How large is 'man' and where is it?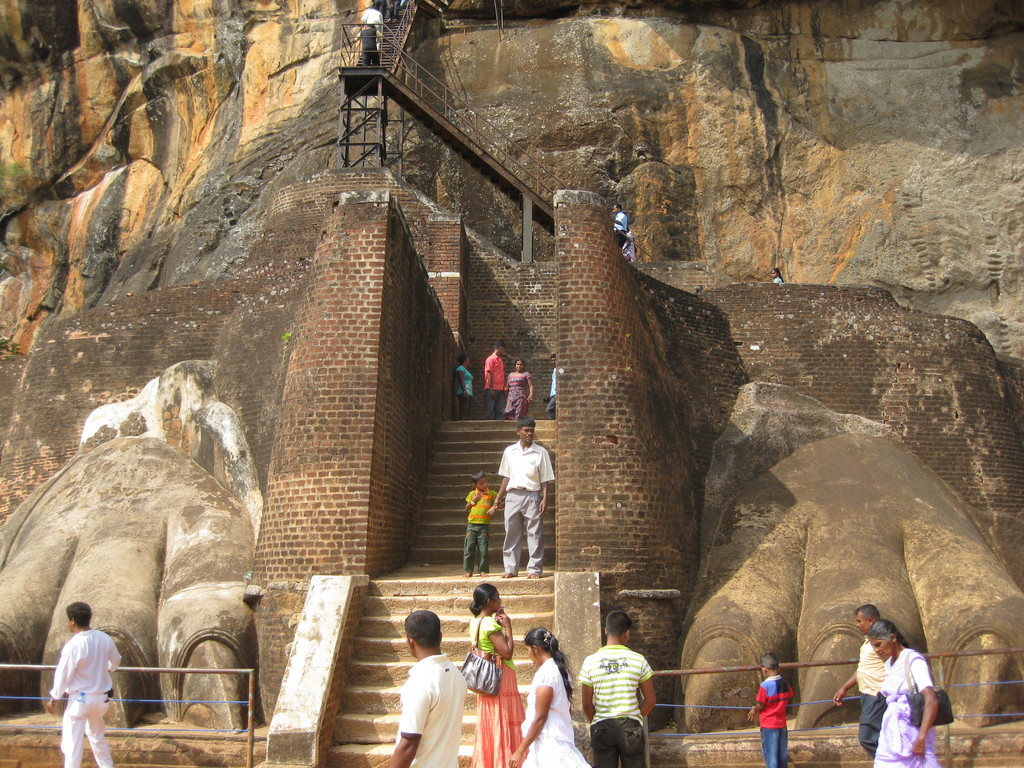
Bounding box: Rect(484, 340, 504, 412).
